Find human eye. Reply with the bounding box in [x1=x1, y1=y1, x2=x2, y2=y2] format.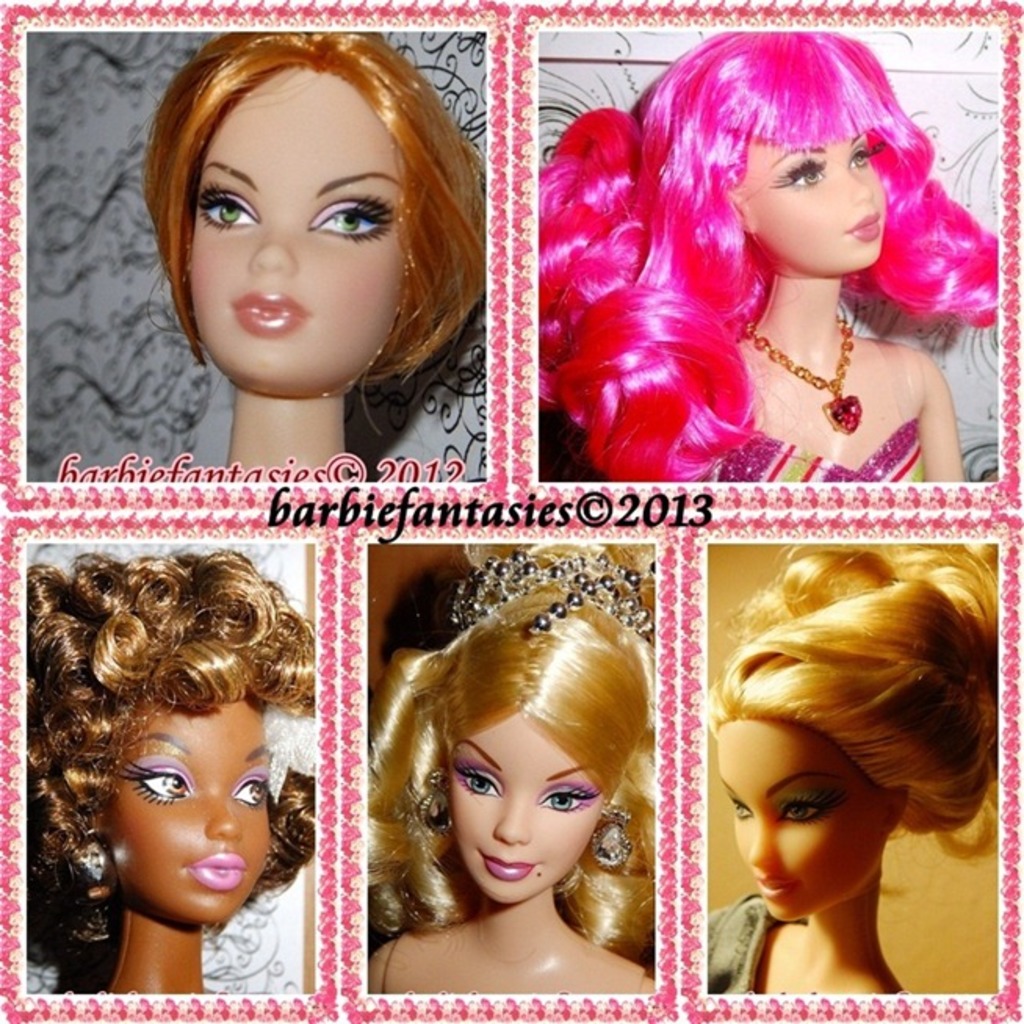
[x1=454, y1=748, x2=501, y2=799].
